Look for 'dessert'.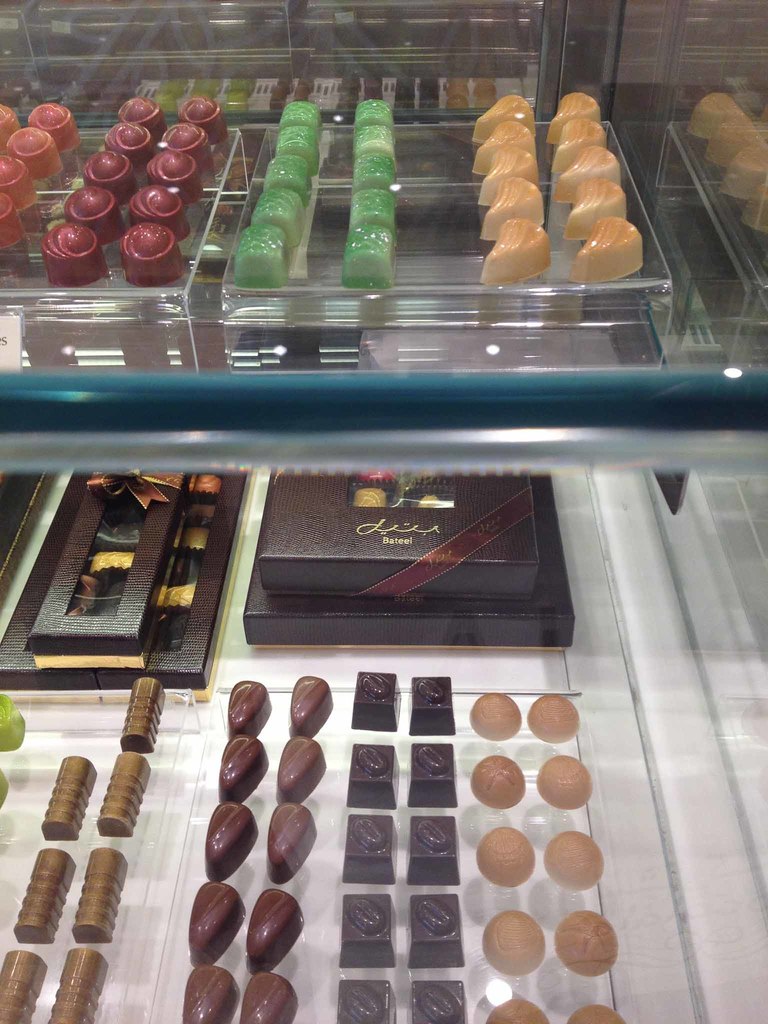
Found: (x1=93, y1=748, x2=153, y2=840).
